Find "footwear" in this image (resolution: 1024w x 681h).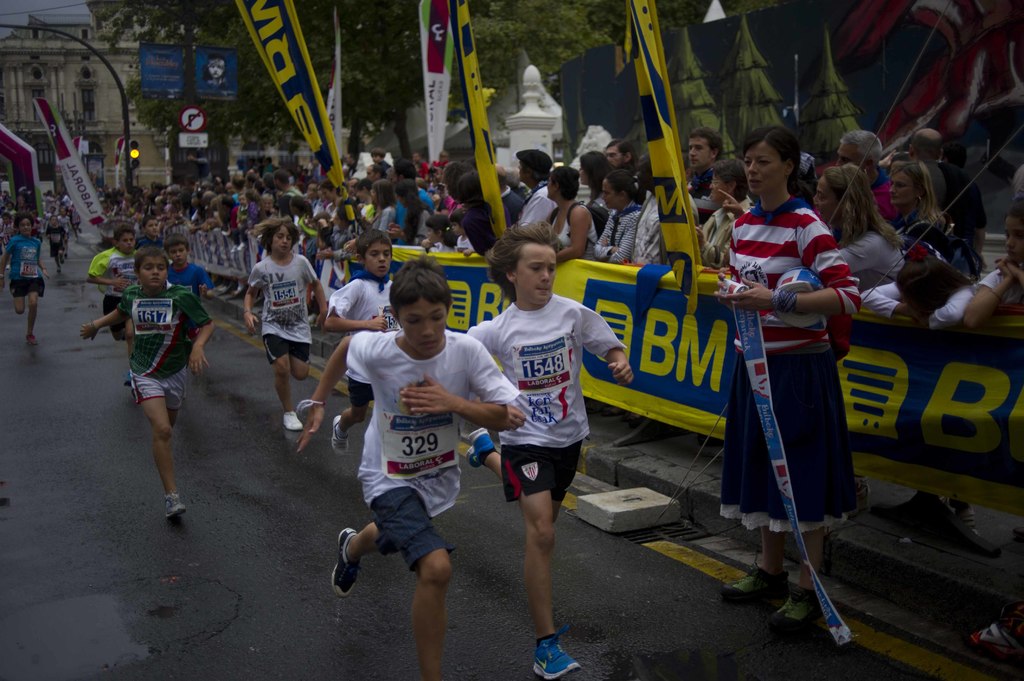
box=[25, 334, 36, 343].
